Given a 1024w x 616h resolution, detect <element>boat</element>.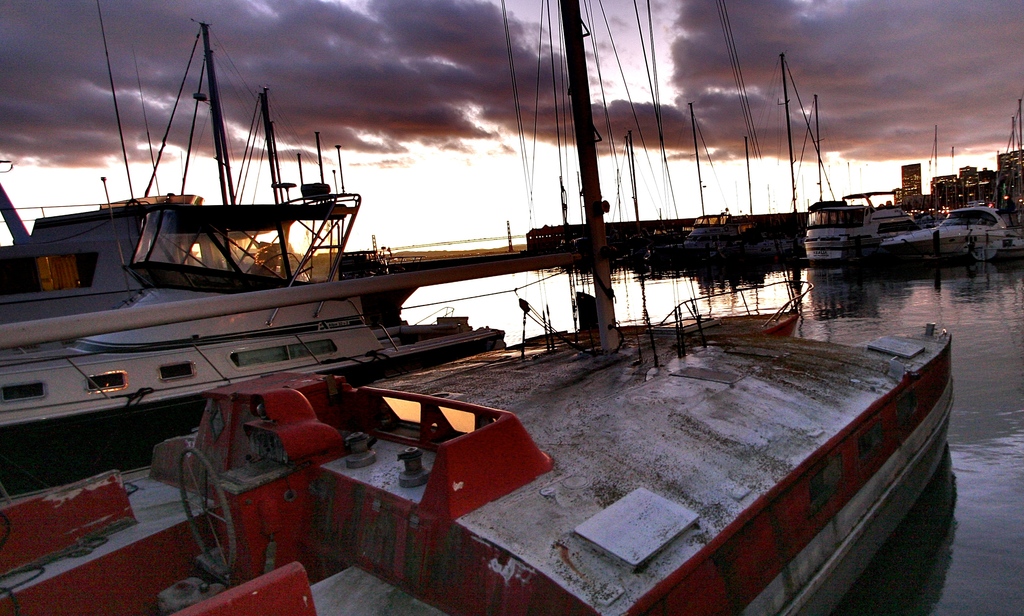
box=[803, 79, 891, 265].
